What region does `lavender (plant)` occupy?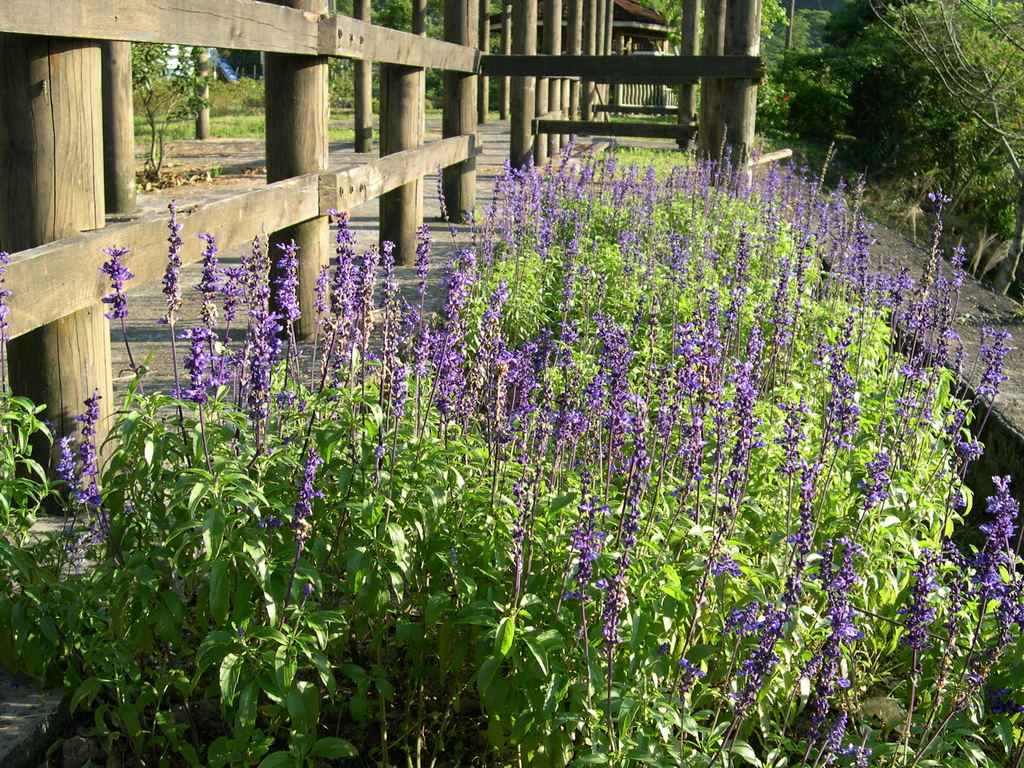
[left=81, top=387, right=96, bottom=498].
